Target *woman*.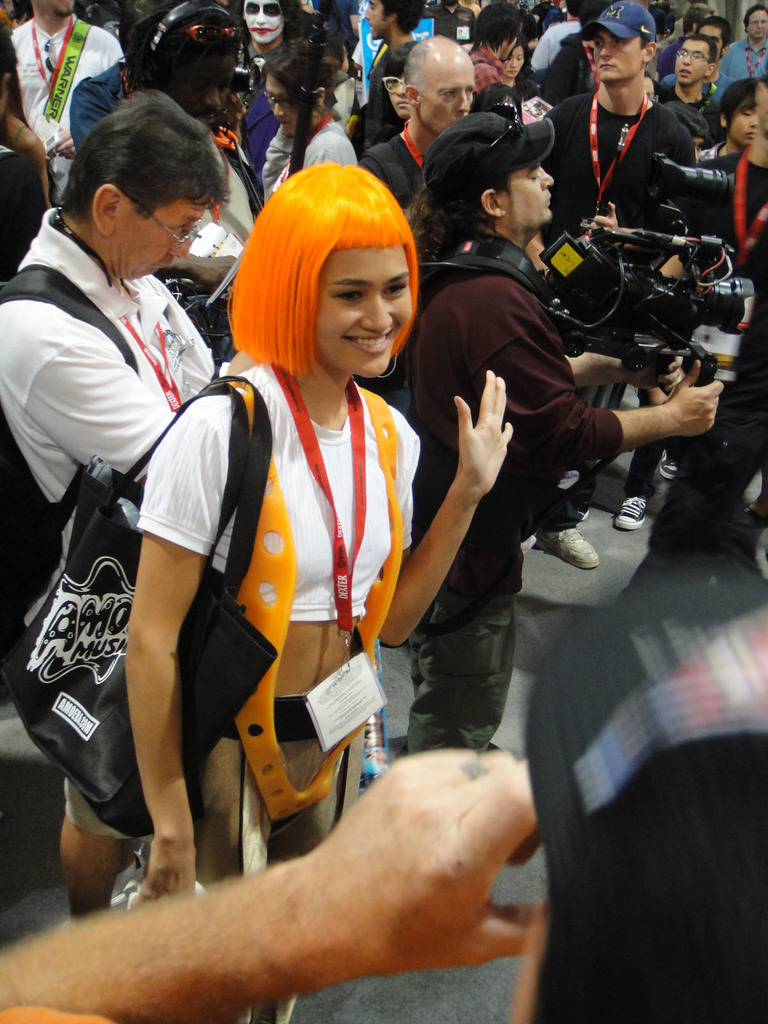
Target region: {"x1": 497, "y1": 34, "x2": 538, "y2": 102}.
